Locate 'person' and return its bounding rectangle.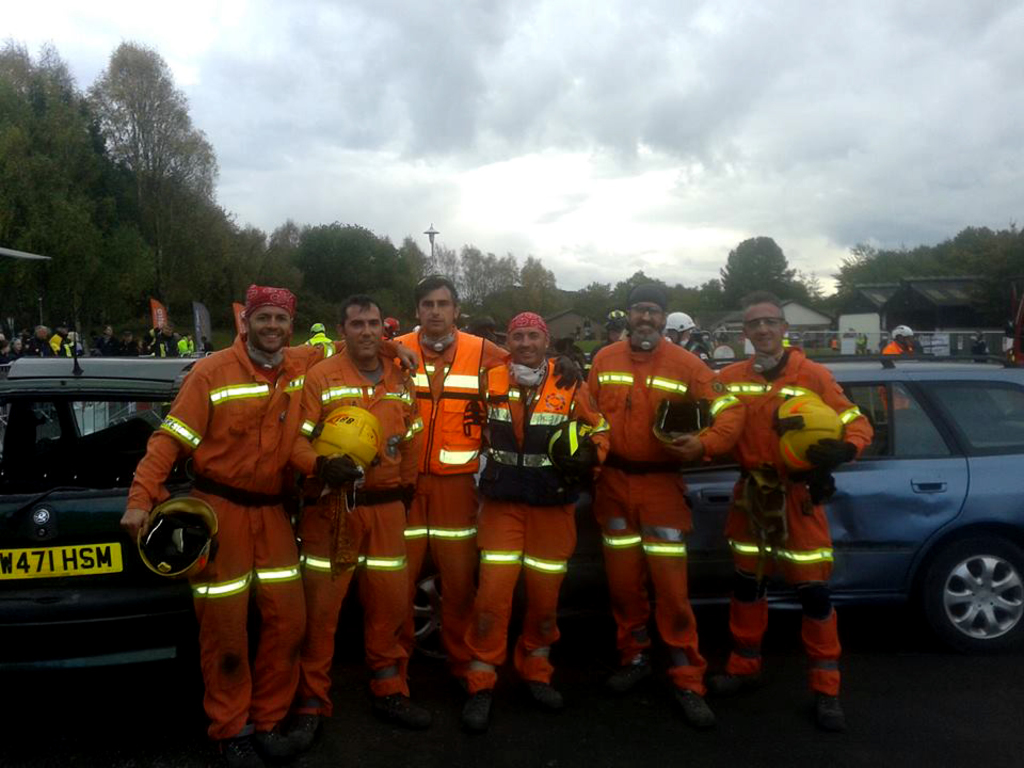
select_region(87, 317, 115, 358).
